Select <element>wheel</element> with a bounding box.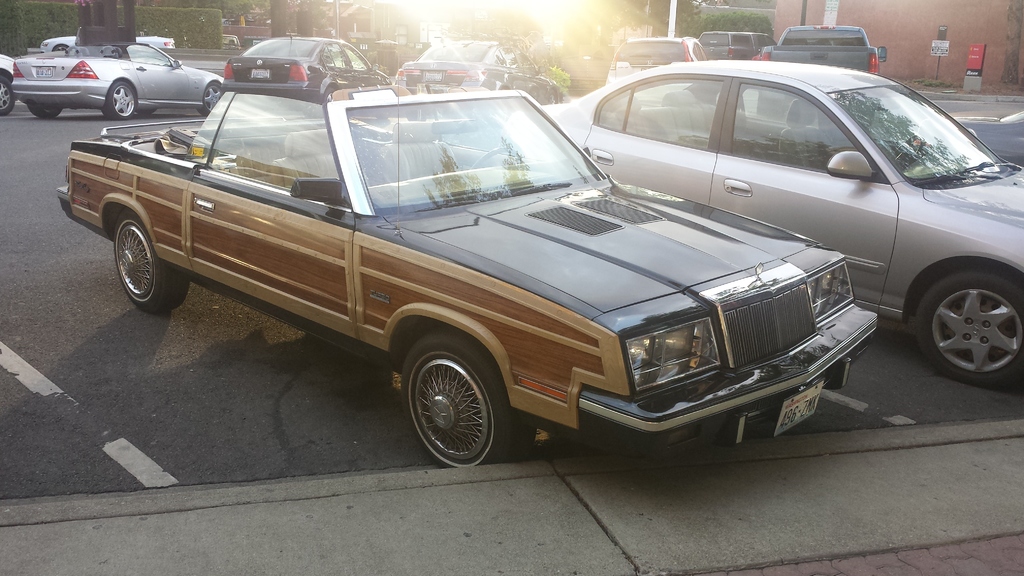
(x1=471, y1=146, x2=521, y2=170).
